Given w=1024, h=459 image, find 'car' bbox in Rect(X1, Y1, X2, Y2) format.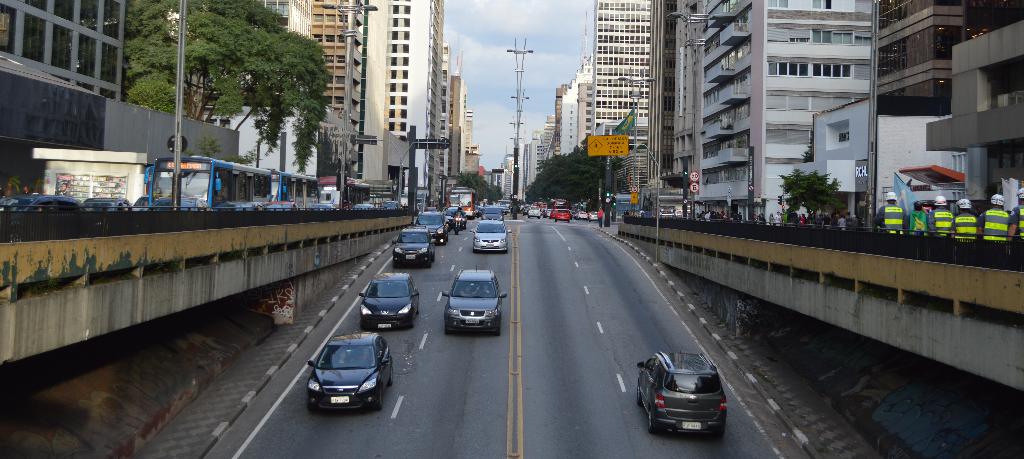
Rect(468, 218, 512, 254).
